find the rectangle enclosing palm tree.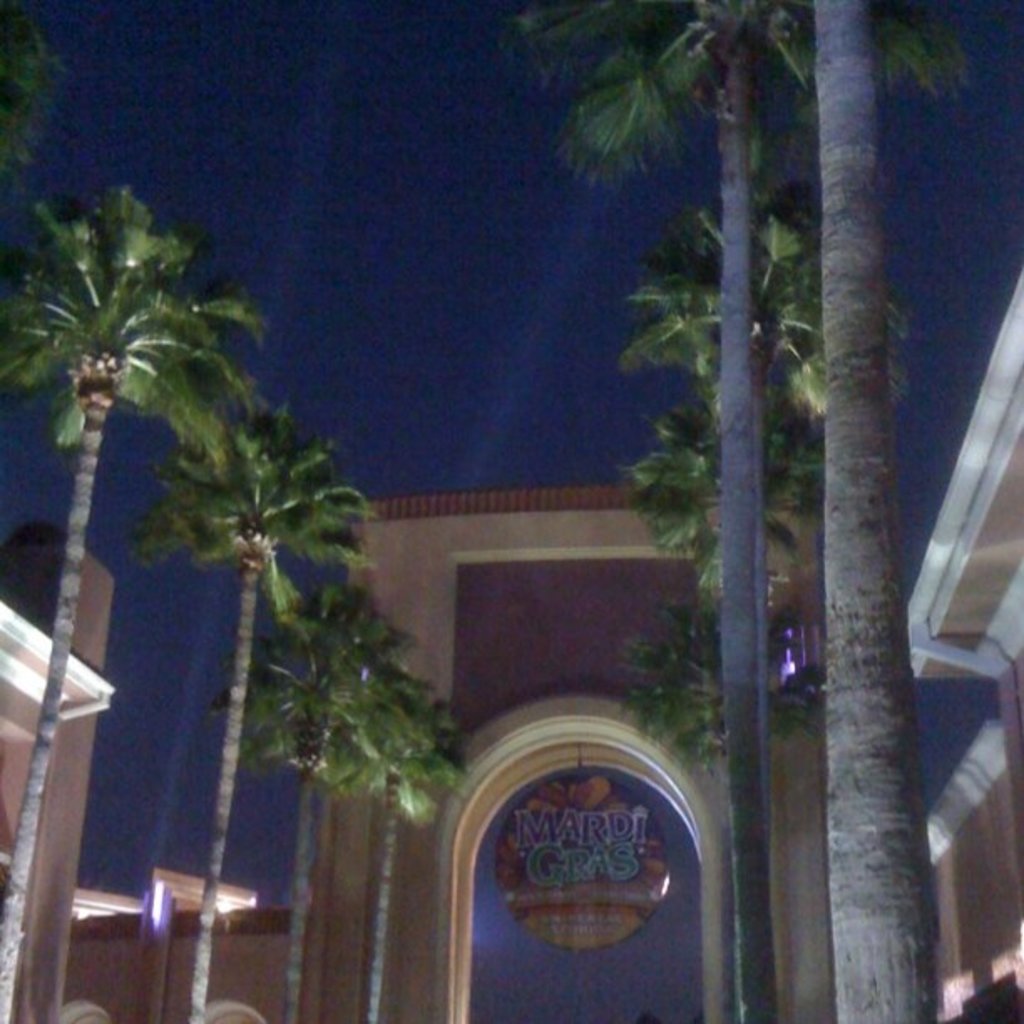
509, 0, 996, 1021.
